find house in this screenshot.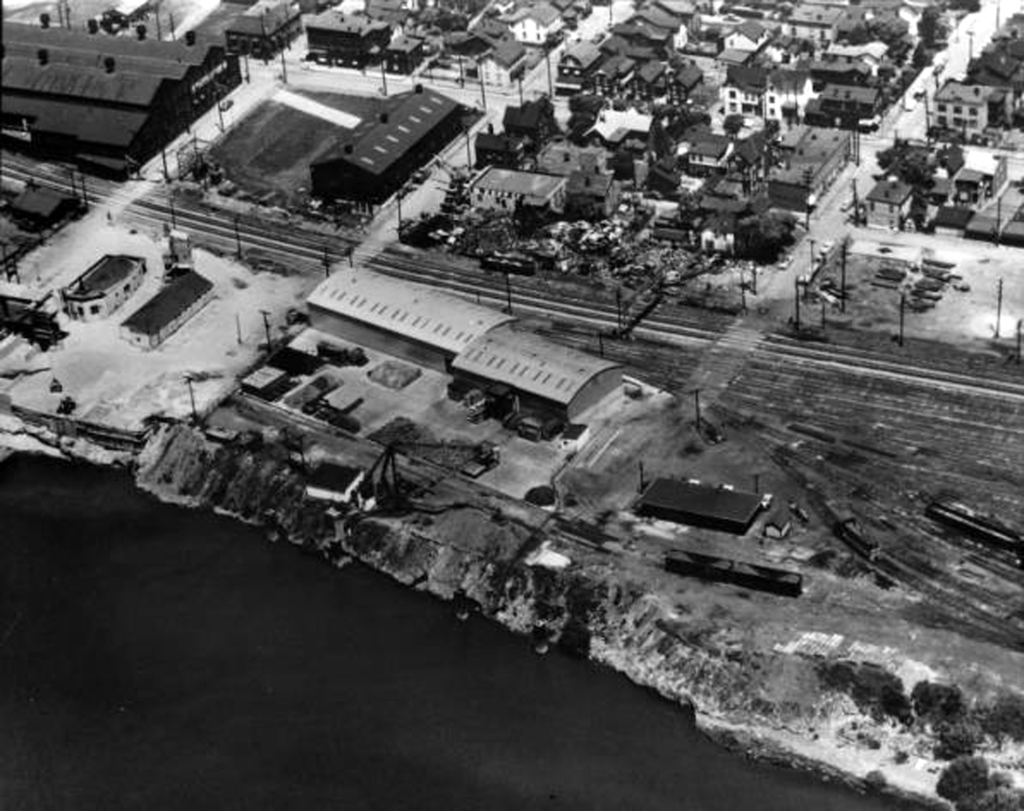
The bounding box for house is left=4, top=34, right=244, bottom=166.
